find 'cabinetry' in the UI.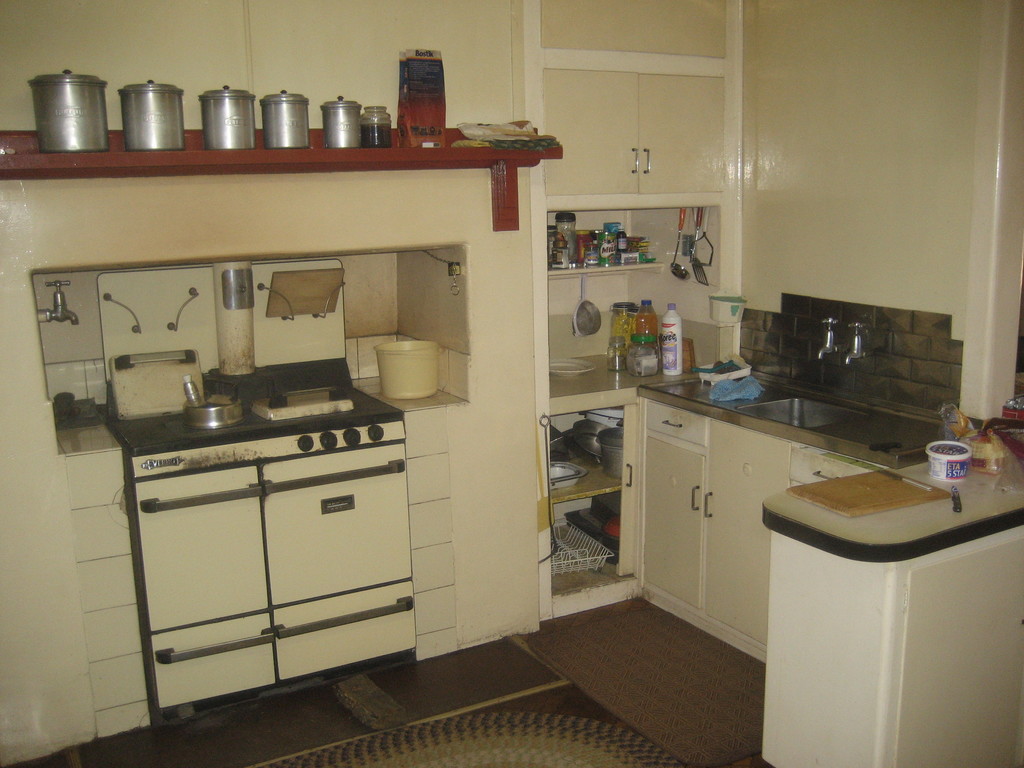
UI element at 543, 56, 649, 204.
